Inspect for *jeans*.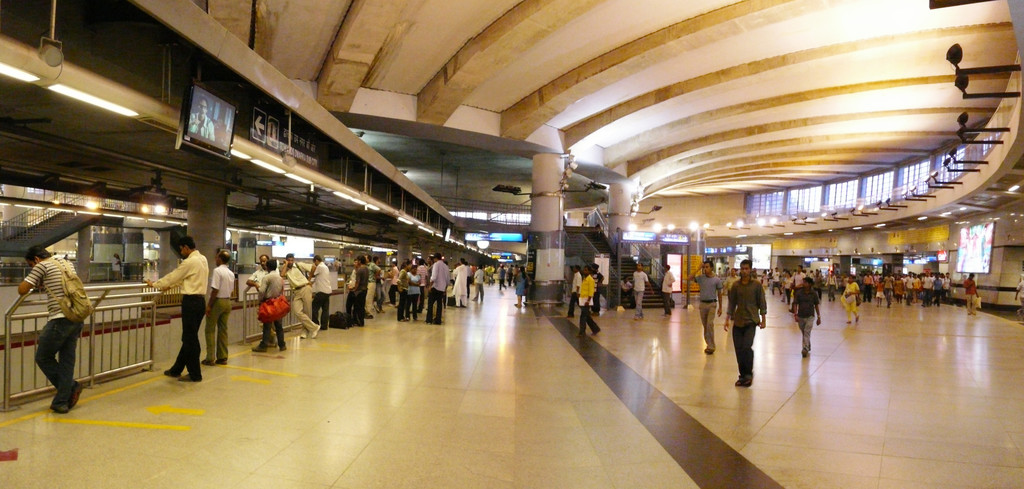
Inspection: (left=396, top=289, right=407, bottom=323).
